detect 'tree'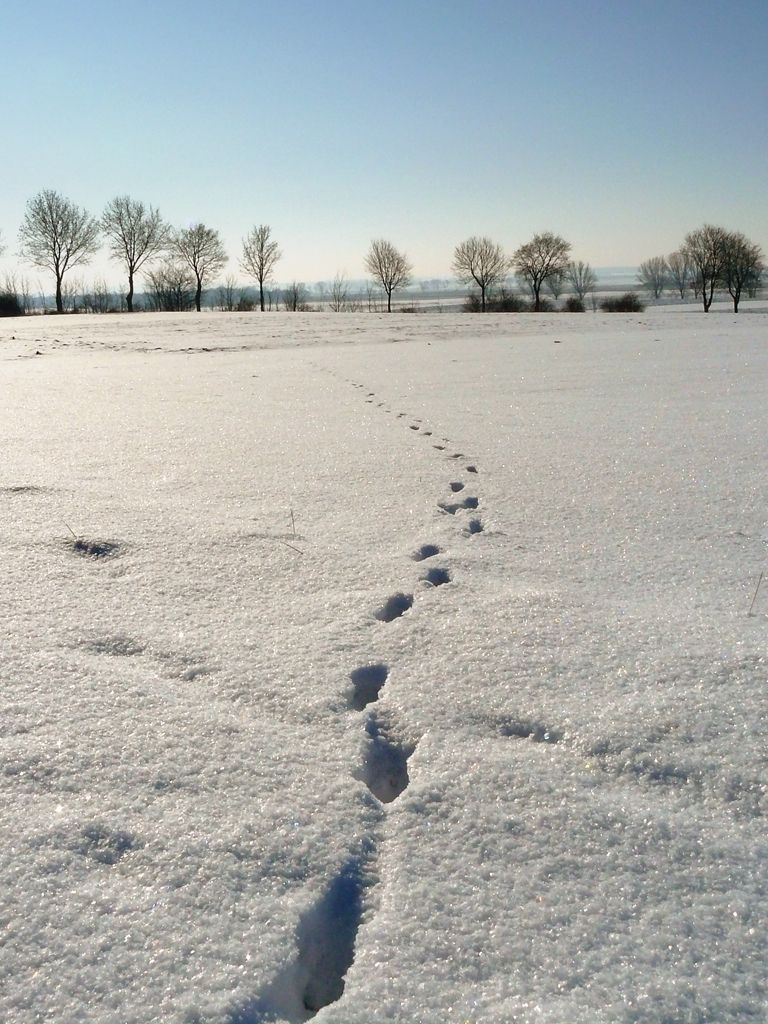
pyautogui.locateOnScreen(0, 271, 40, 319)
